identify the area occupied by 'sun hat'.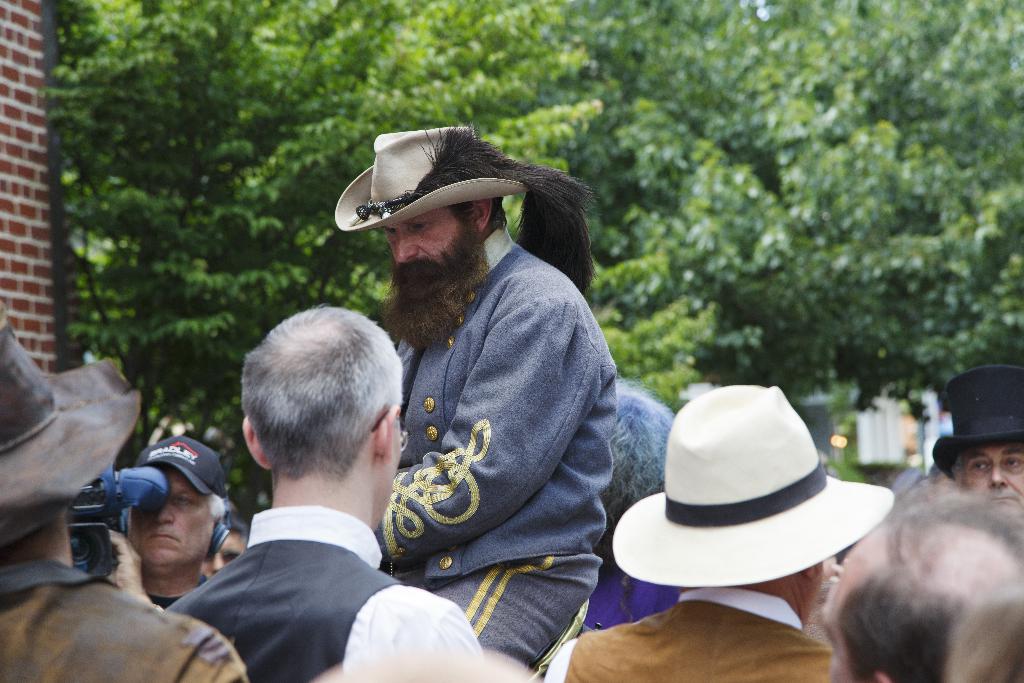
Area: 336, 126, 602, 318.
